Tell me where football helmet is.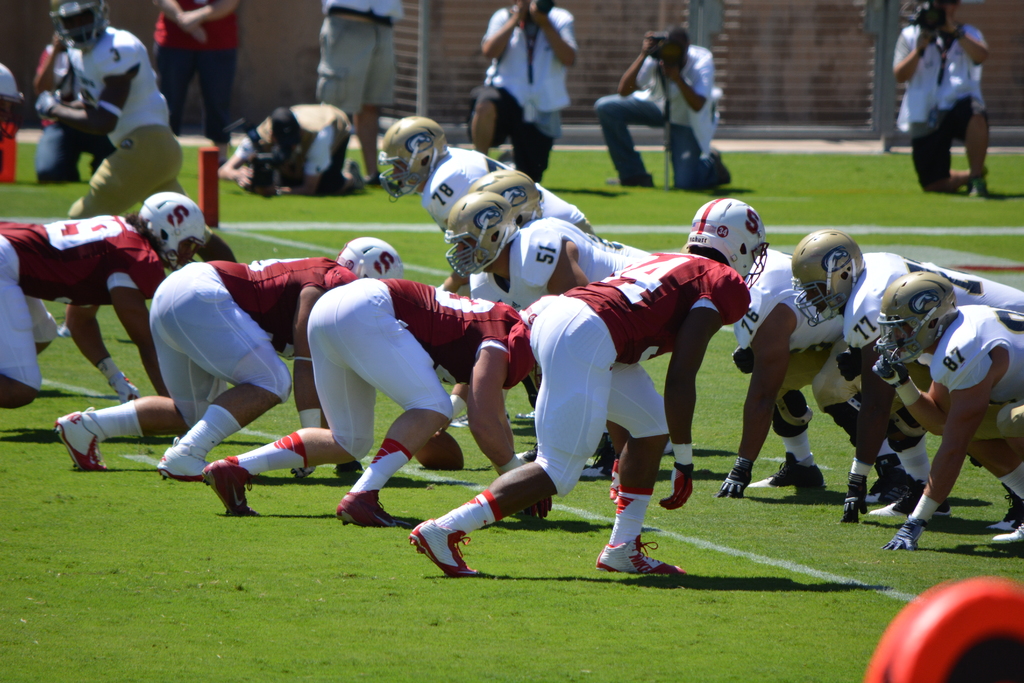
football helmet is at detection(686, 201, 761, 290).
